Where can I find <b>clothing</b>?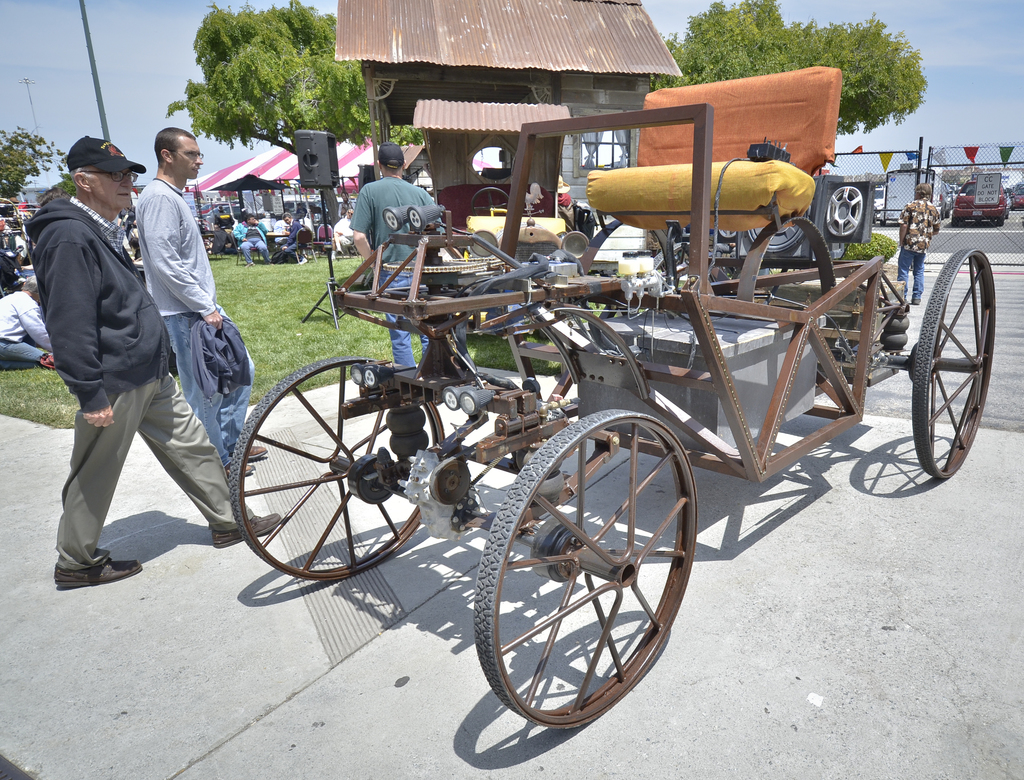
You can find it at crop(271, 217, 289, 245).
